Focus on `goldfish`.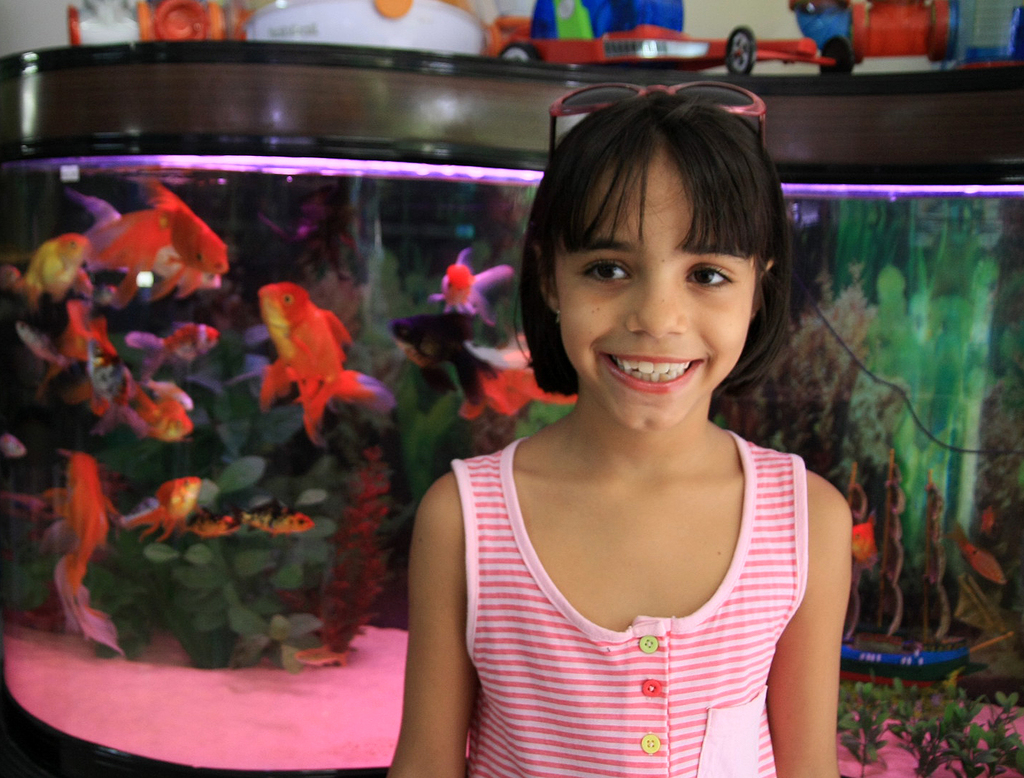
Focused at x1=393 y1=332 x2=577 y2=418.
